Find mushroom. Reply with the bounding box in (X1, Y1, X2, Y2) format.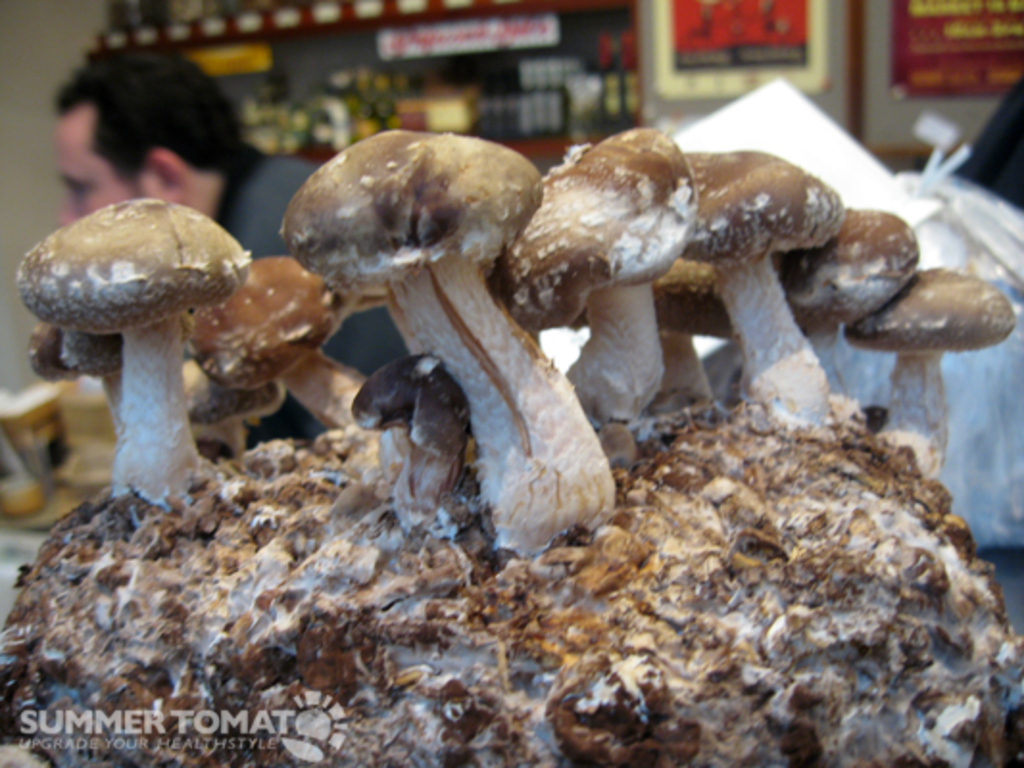
(672, 146, 845, 436).
